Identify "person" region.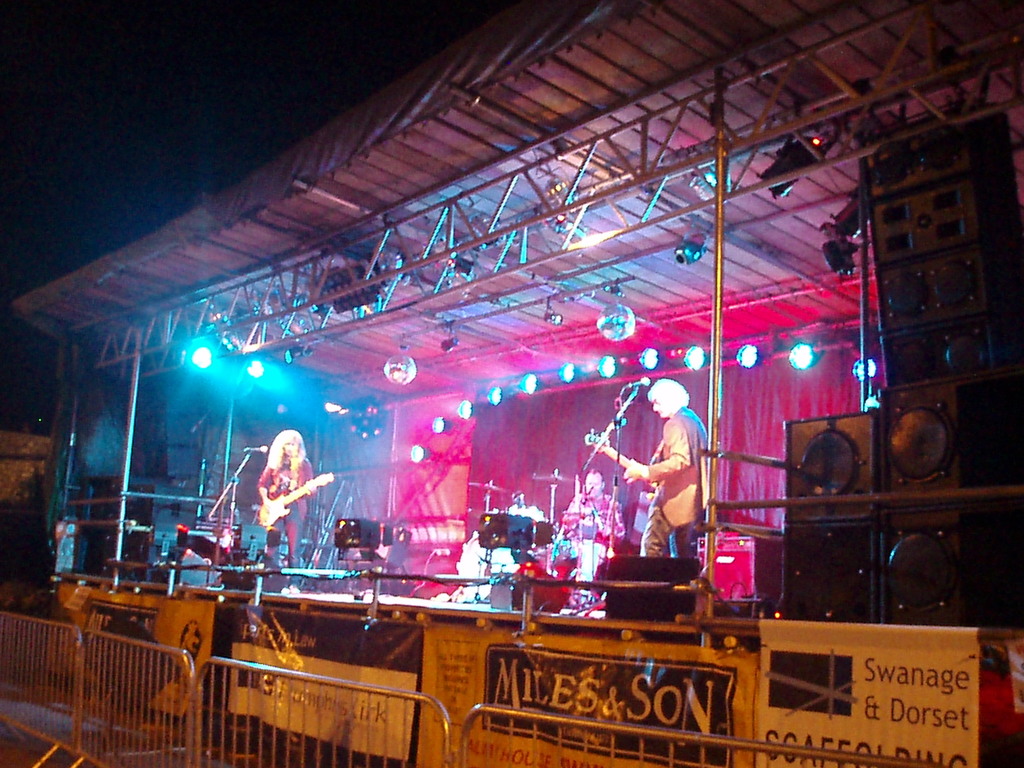
Region: box(591, 383, 721, 578).
